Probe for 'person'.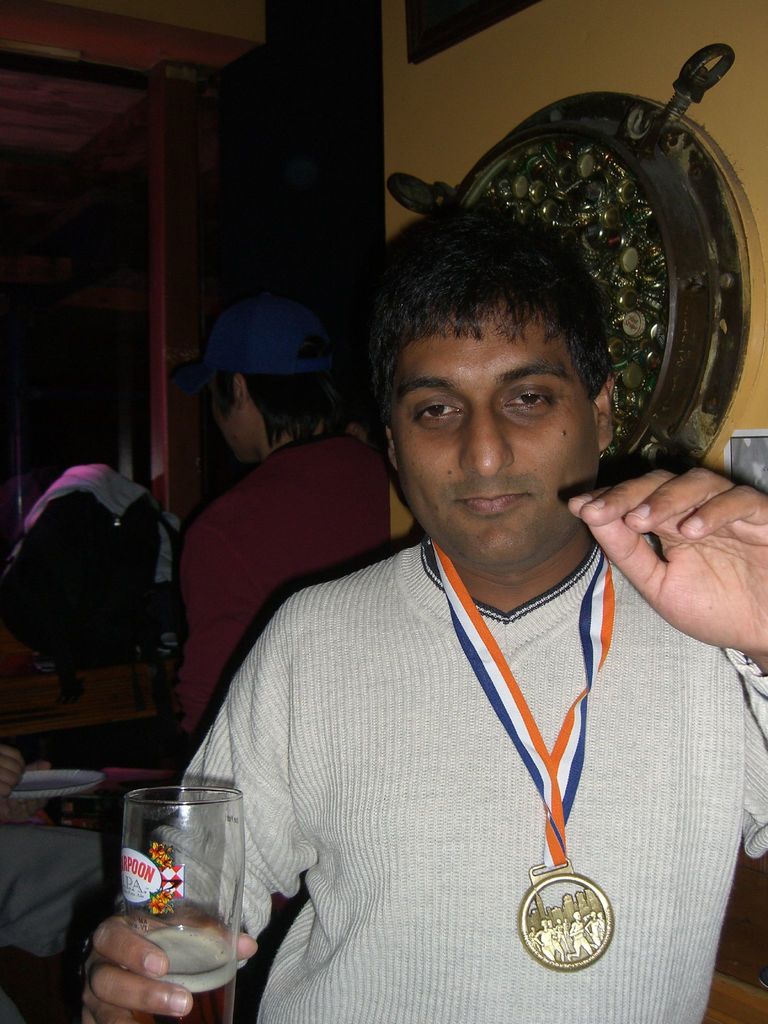
Probe result: crop(0, 744, 157, 965).
